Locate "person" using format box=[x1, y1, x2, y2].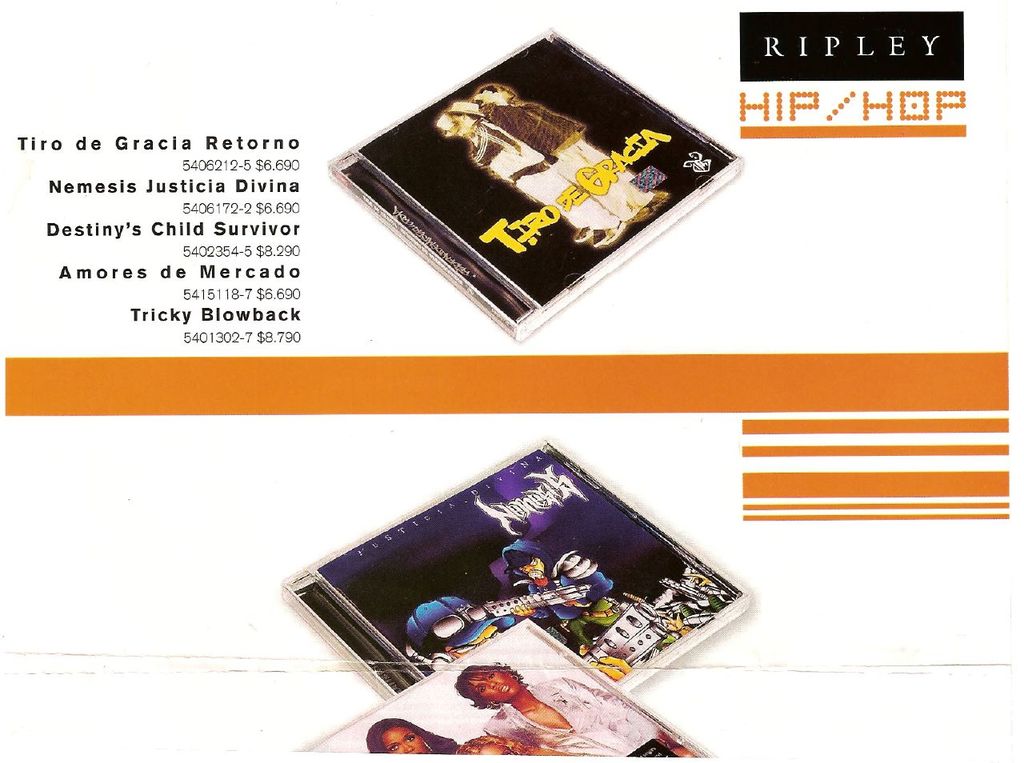
box=[355, 720, 559, 761].
